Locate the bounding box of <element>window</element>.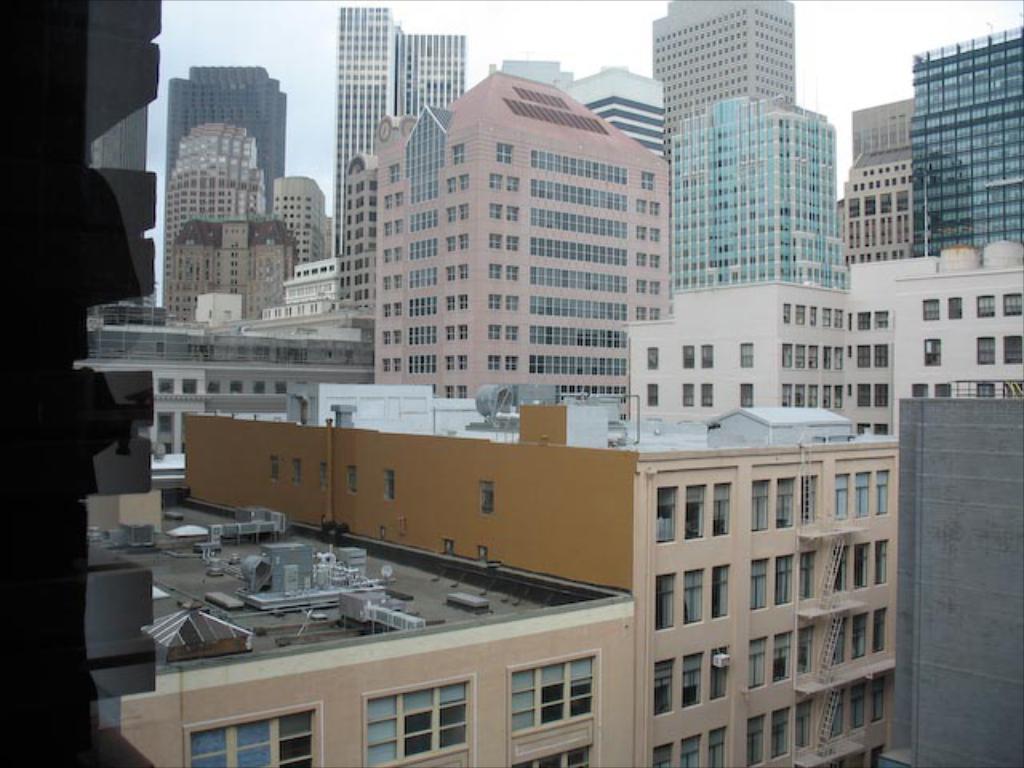
Bounding box: [776, 554, 797, 602].
